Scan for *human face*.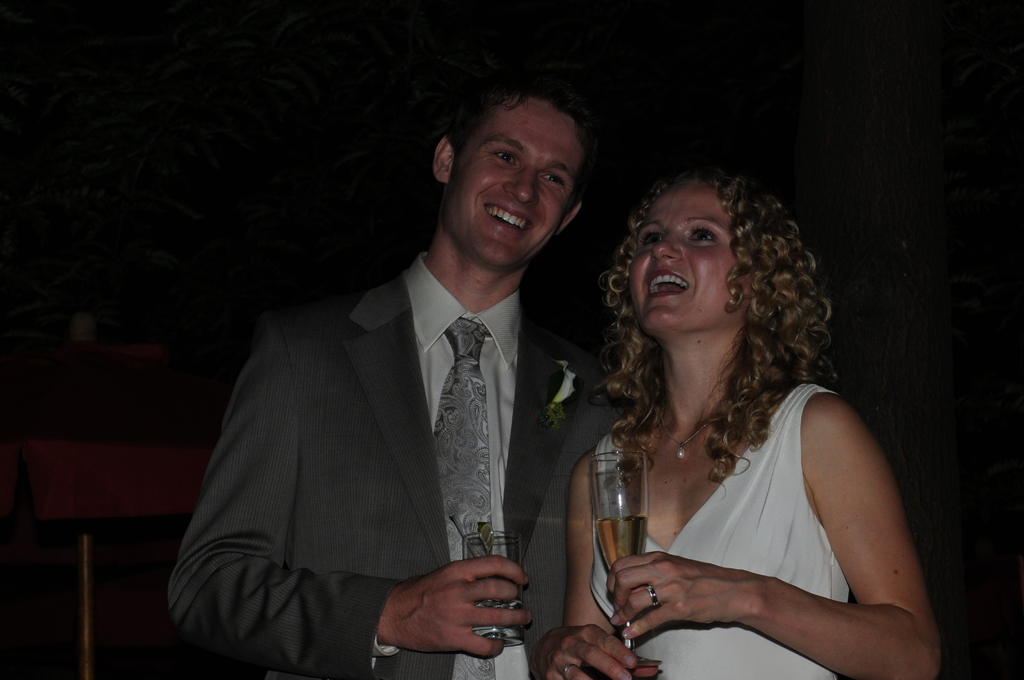
Scan result: (left=628, top=184, right=748, bottom=341).
